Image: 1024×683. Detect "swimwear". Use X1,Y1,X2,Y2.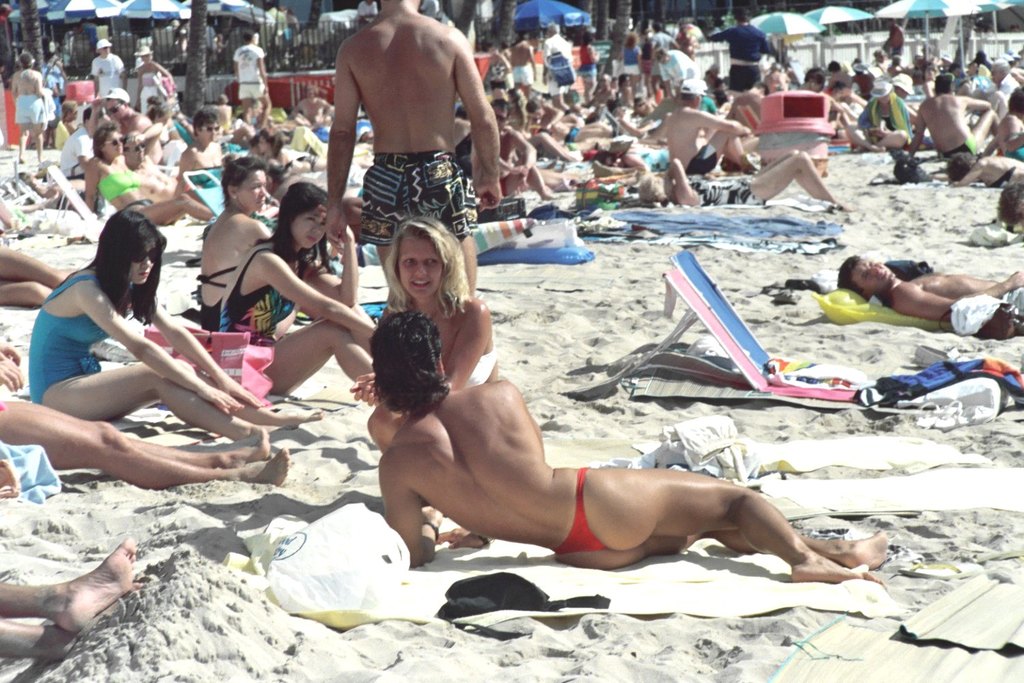
96,169,136,199.
